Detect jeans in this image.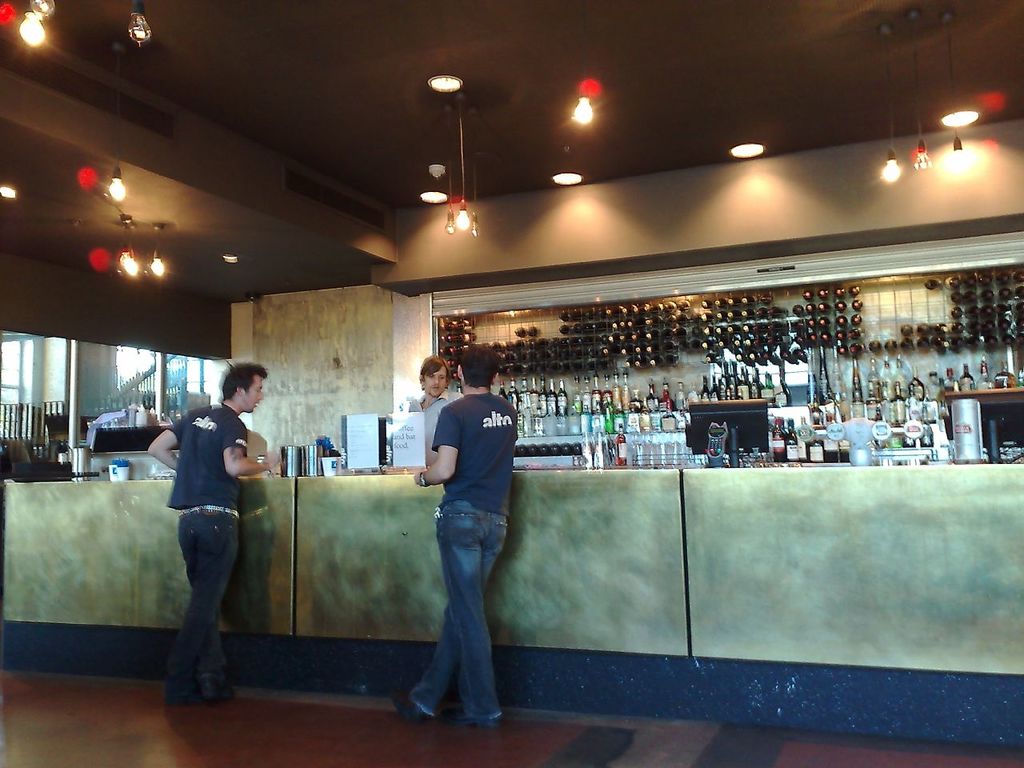
Detection: [169, 506, 238, 702].
